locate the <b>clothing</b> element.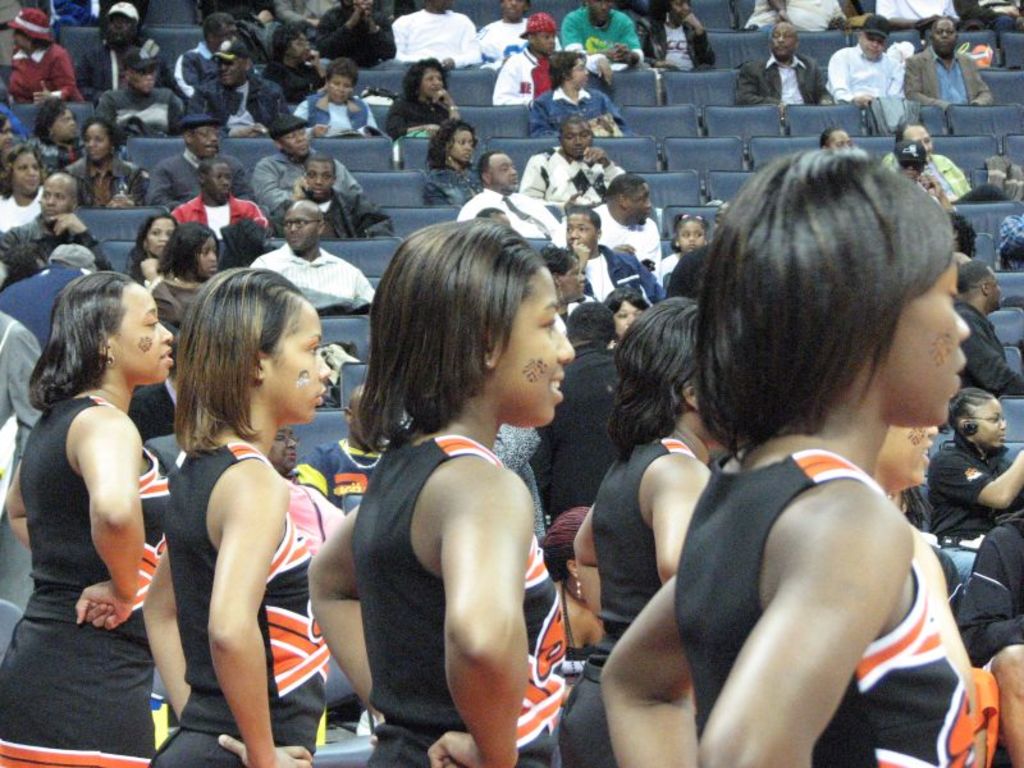
Element bbox: left=453, top=186, right=558, bottom=242.
